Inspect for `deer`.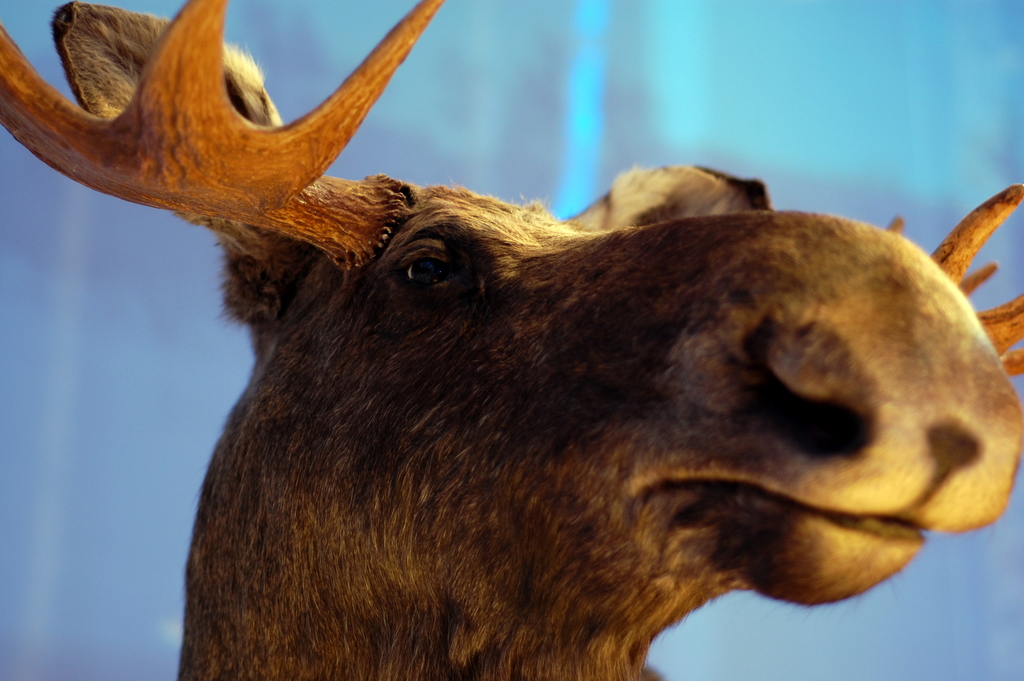
Inspection: {"x1": 0, "y1": 0, "x2": 1023, "y2": 680}.
